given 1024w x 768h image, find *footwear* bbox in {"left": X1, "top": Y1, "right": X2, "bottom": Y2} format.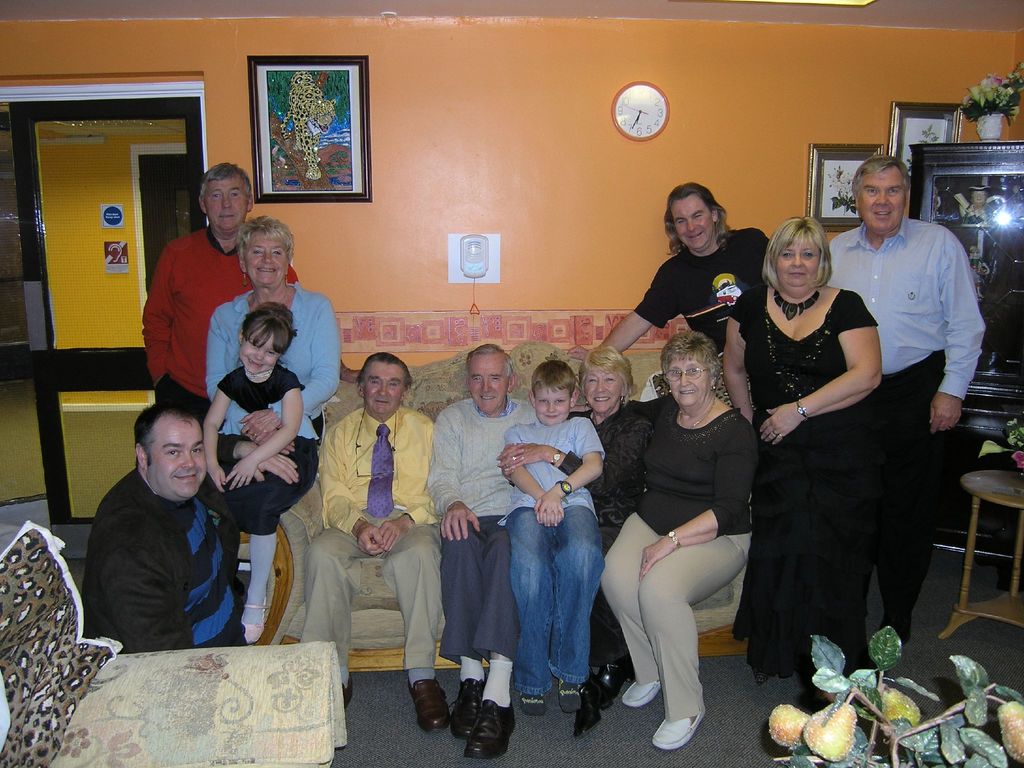
{"left": 652, "top": 709, "right": 707, "bottom": 750}.
